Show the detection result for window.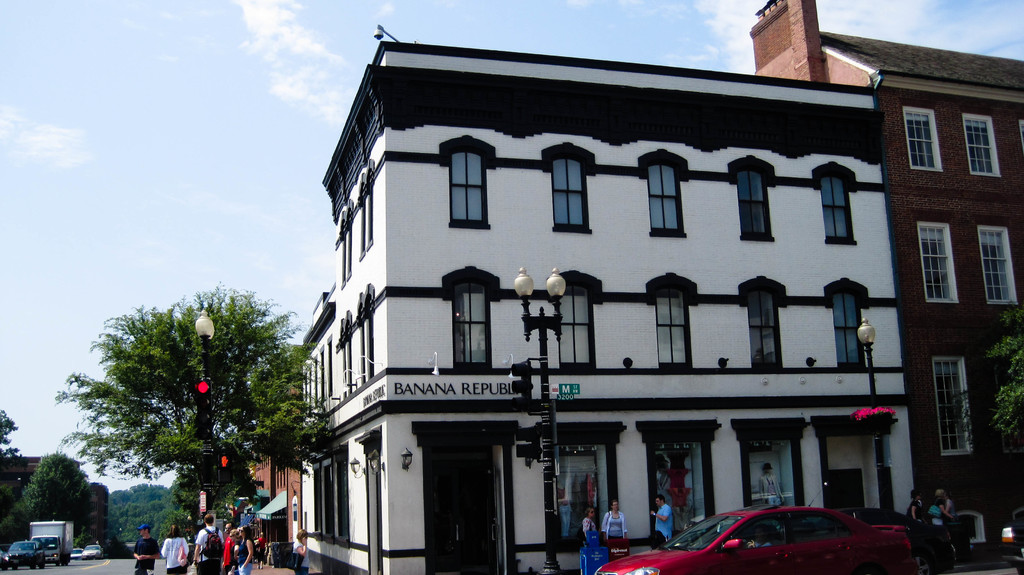
region(960, 111, 1002, 177).
